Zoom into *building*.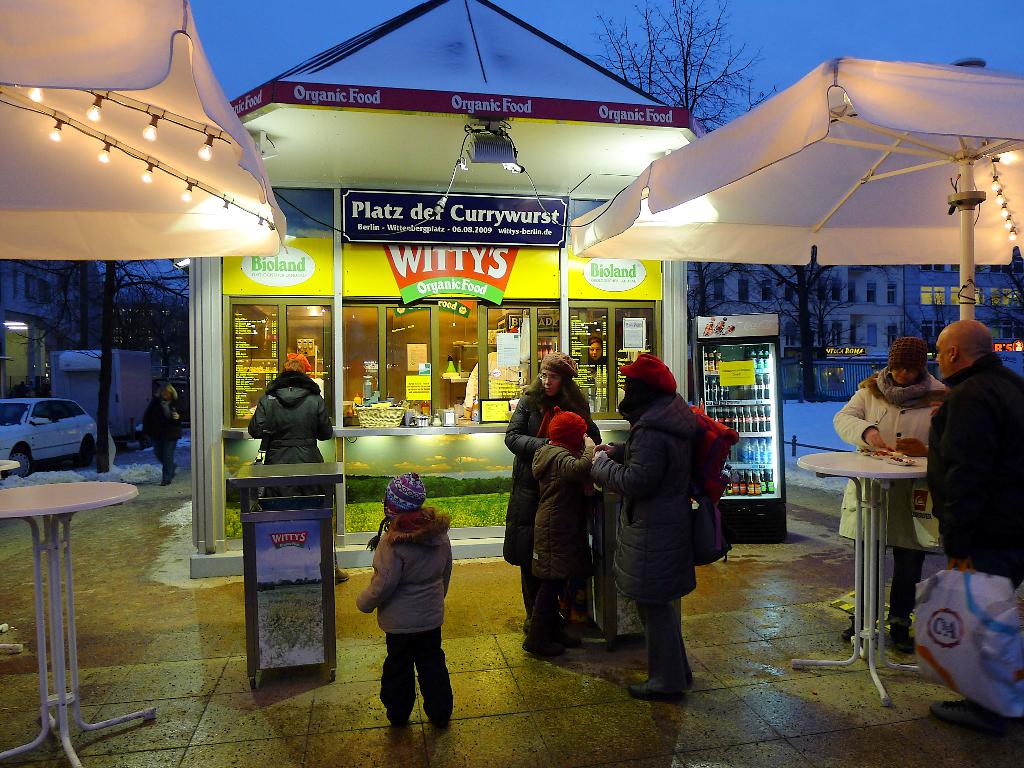
Zoom target: region(187, 0, 707, 576).
